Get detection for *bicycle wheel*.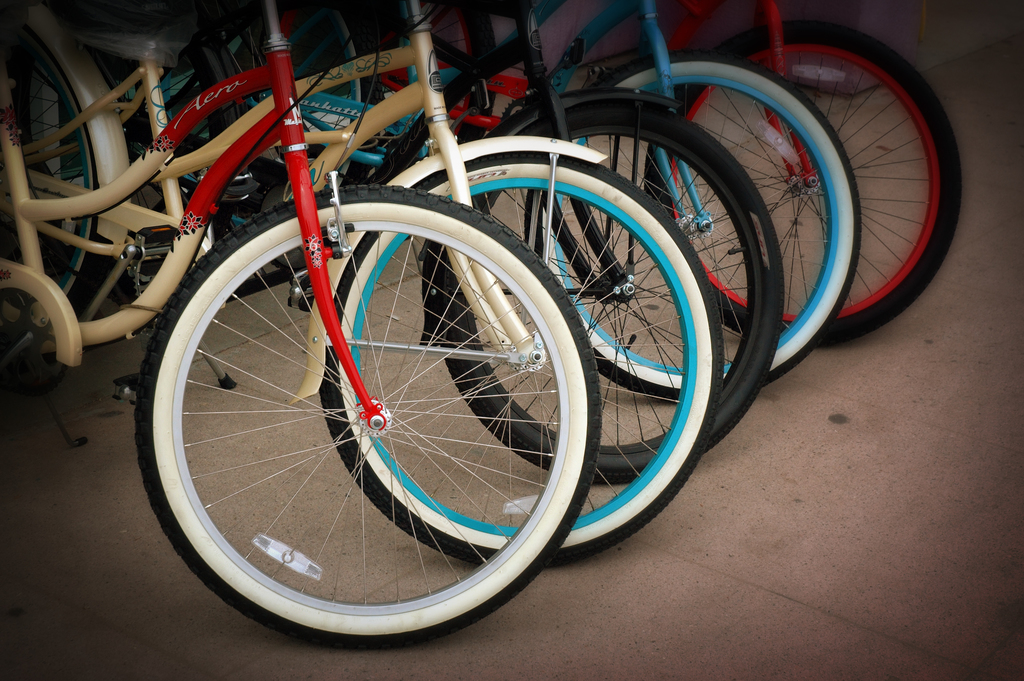
Detection: bbox=[521, 44, 863, 407].
